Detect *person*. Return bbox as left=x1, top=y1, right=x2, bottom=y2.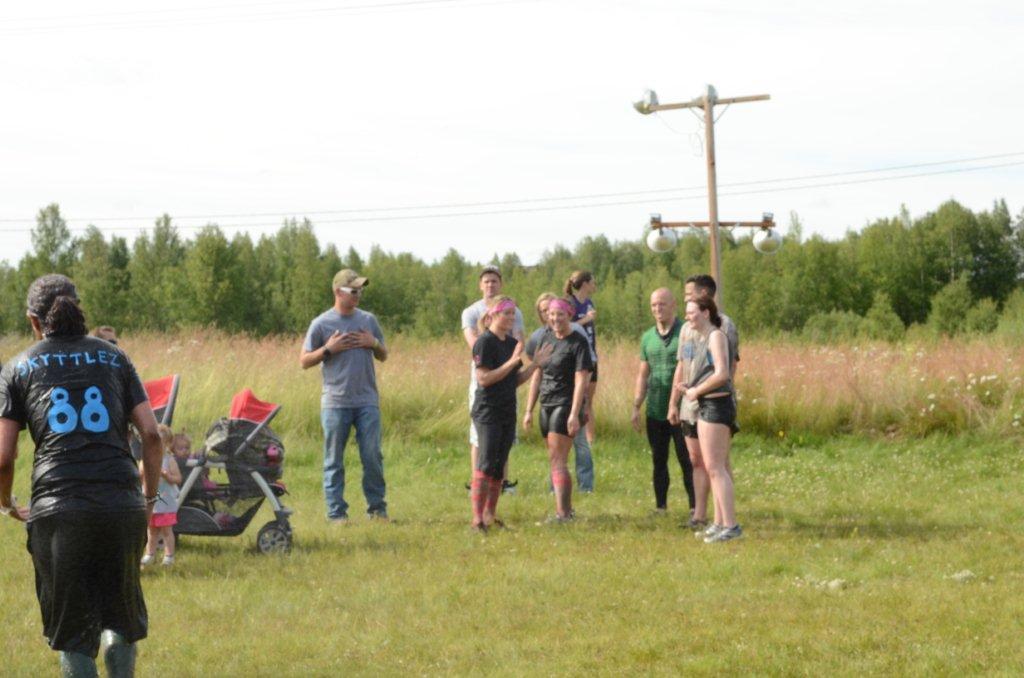
left=167, top=430, right=192, bottom=489.
